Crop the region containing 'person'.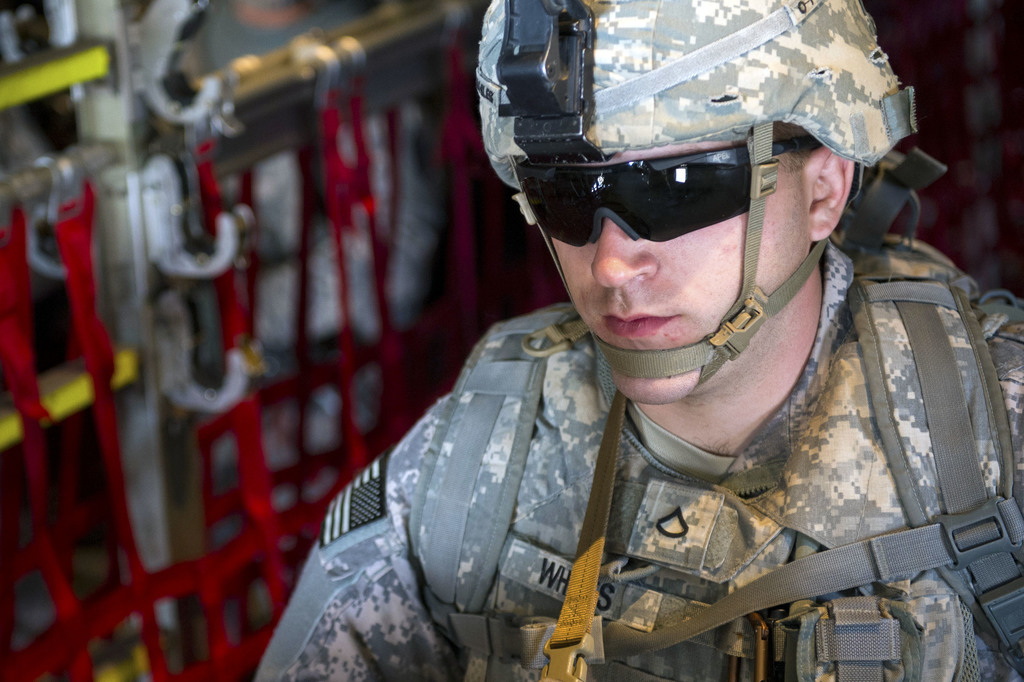
Crop region: detection(250, 0, 1023, 681).
